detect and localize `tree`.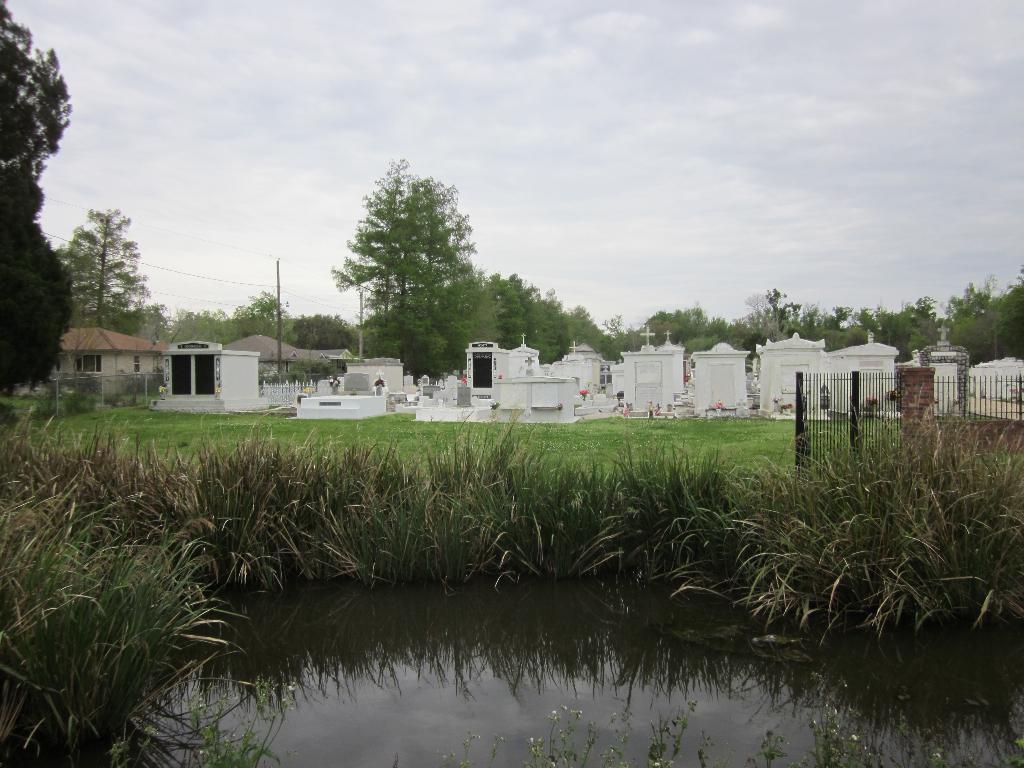
Localized at {"left": 492, "top": 273, "right": 548, "bottom": 362}.
